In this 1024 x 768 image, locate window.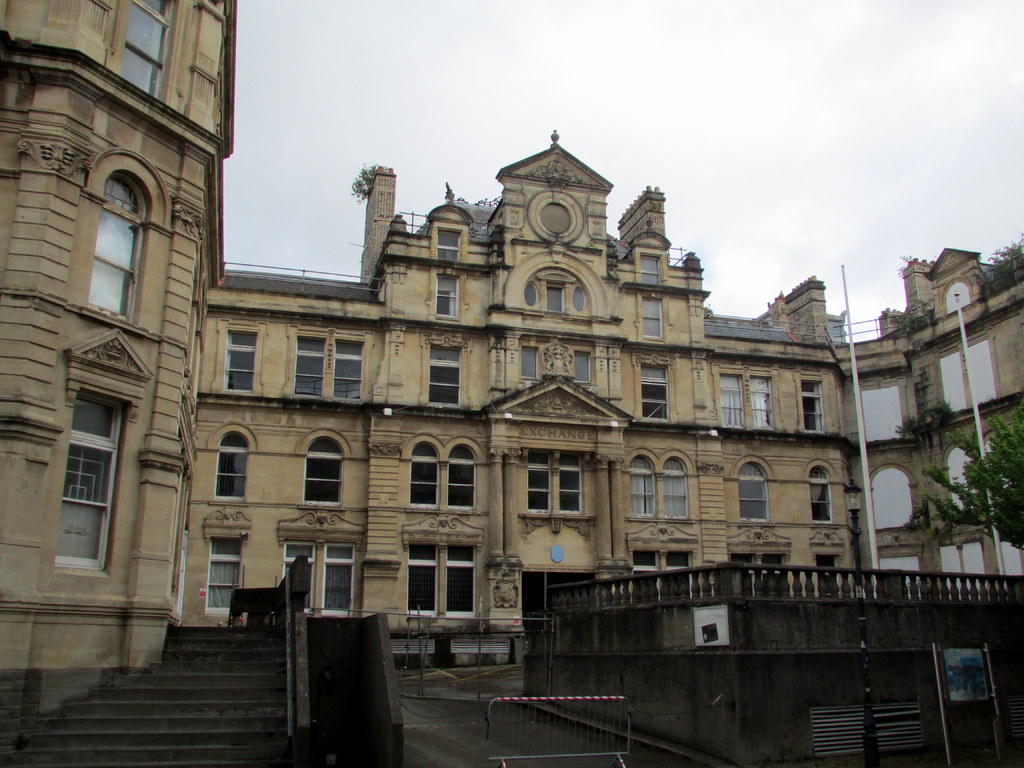
Bounding box: <bbox>721, 376, 742, 431</bbox>.
